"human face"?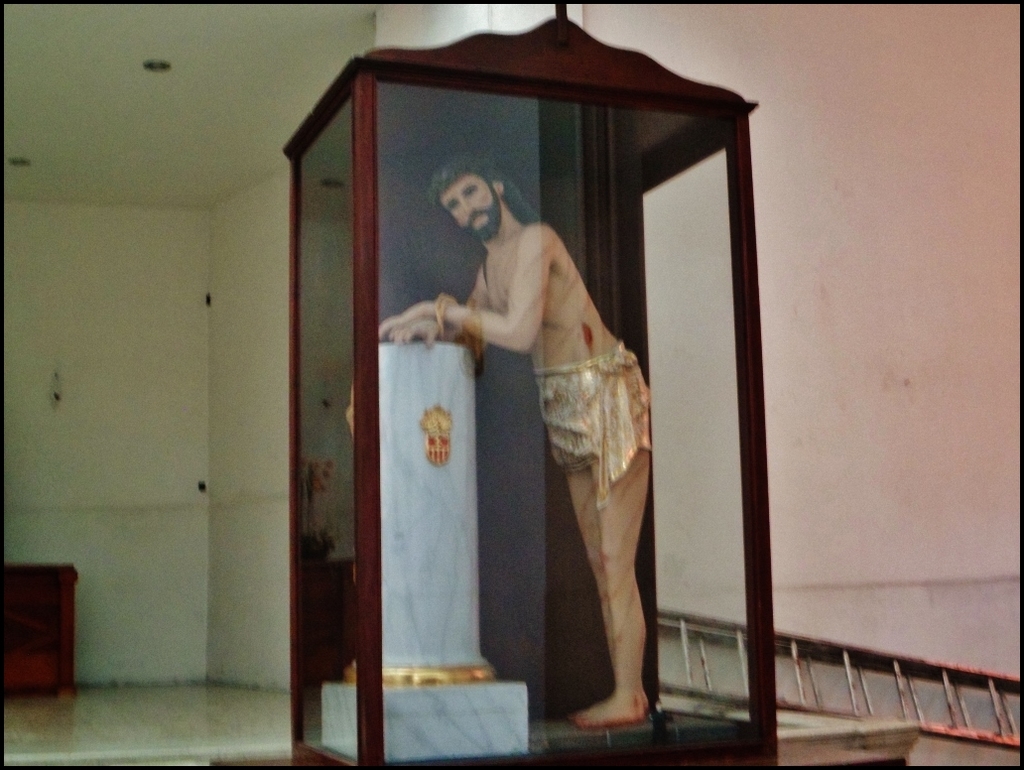
440 173 502 242
